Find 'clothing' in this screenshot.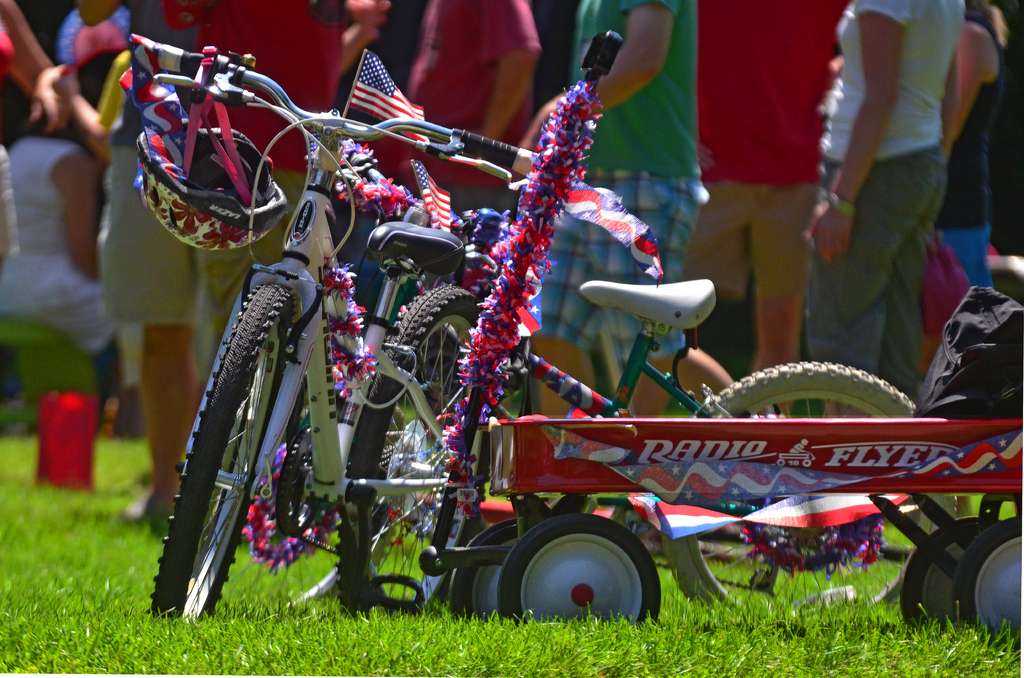
The bounding box for 'clothing' is {"left": 813, "top": 0, "right": 966, "bottom": 405}.
